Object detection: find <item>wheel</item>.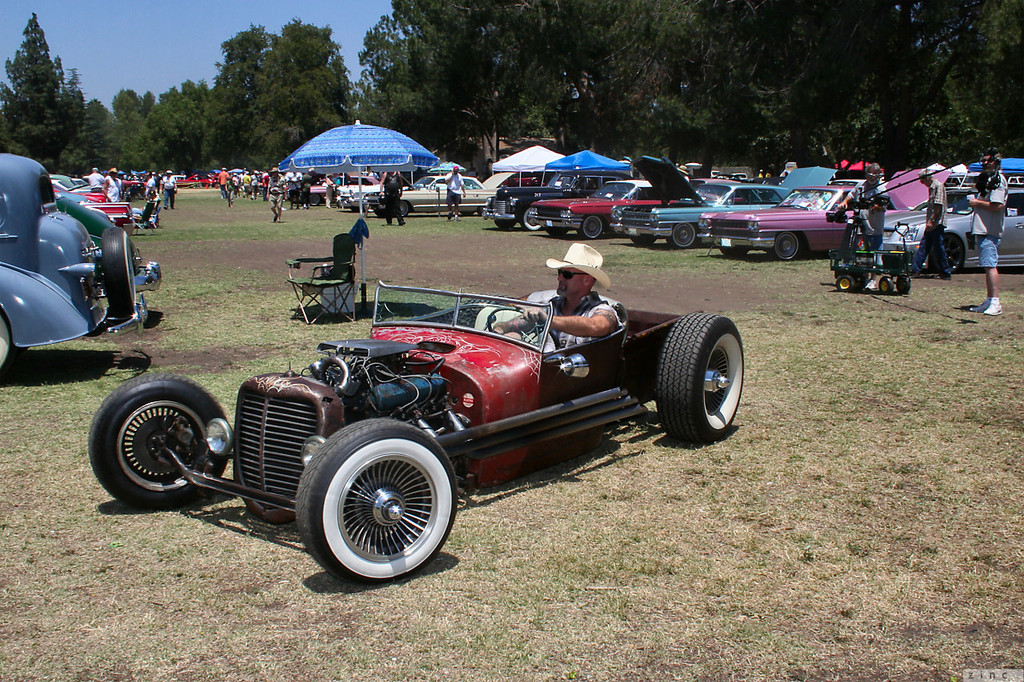
x1=632, y1=236, x2=656, y2=247.
